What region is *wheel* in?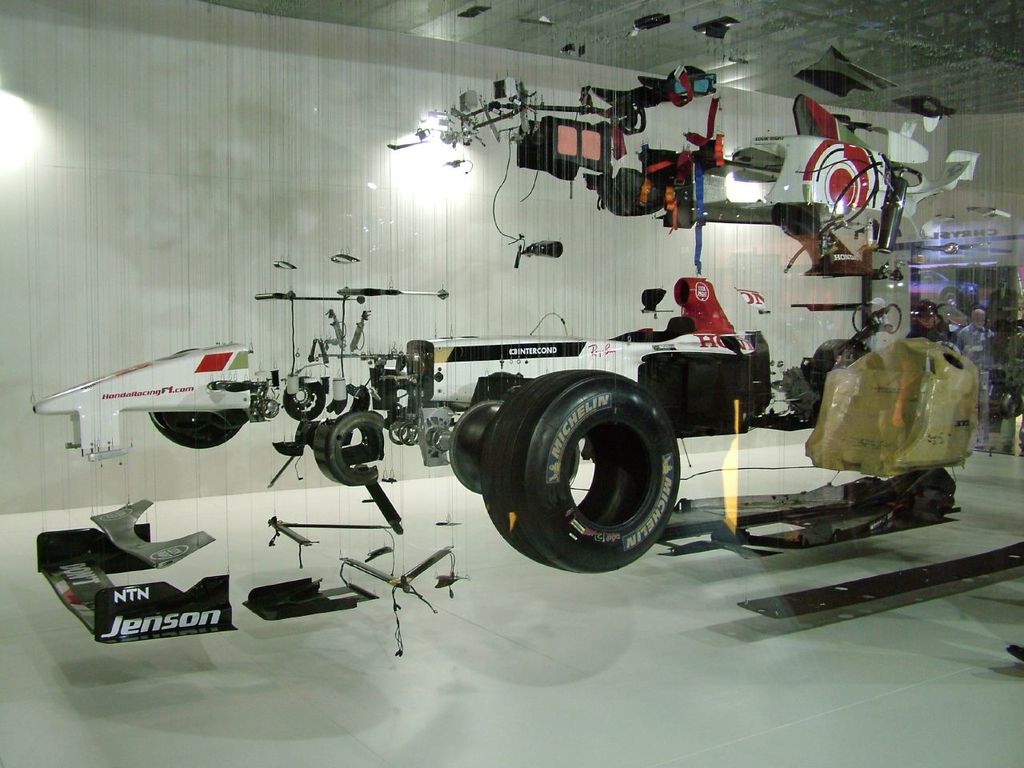
<bbox>149, 405, 247, 449</bbox>.
